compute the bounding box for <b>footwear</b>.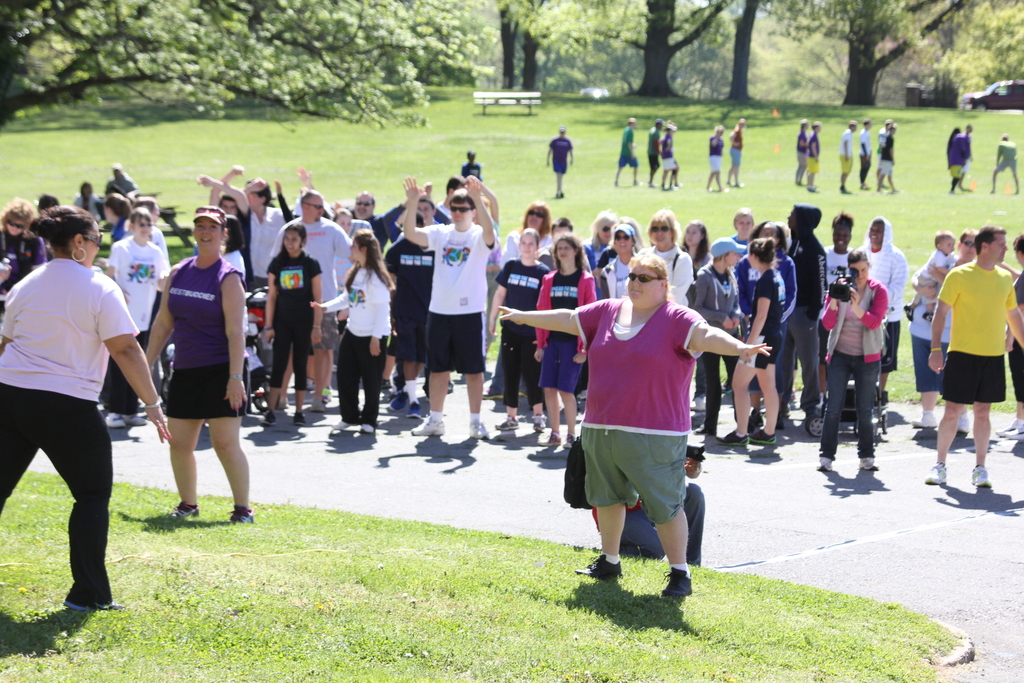
x1=733 y1=181 x2=743 y2=186.
